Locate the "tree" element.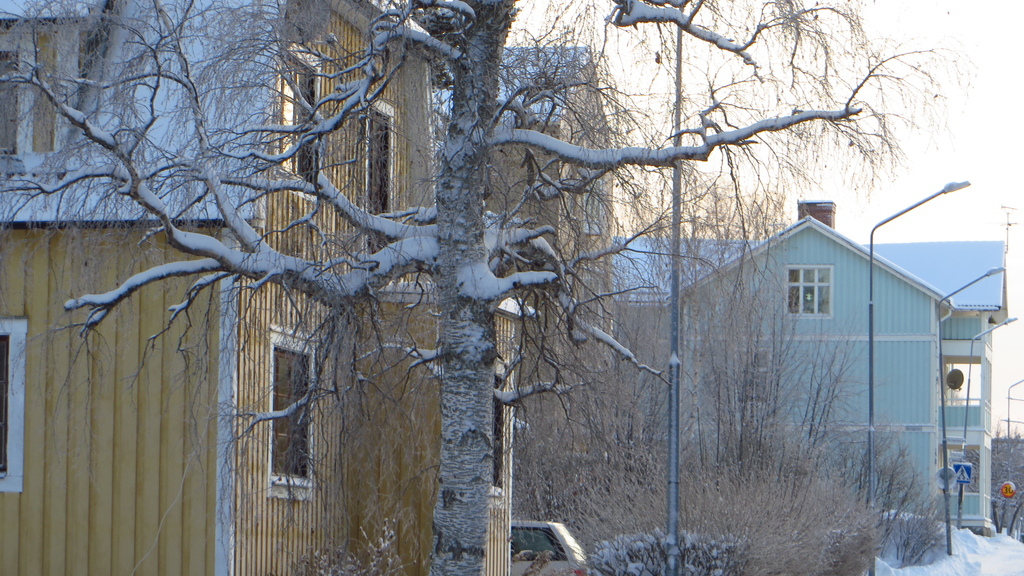
Element bbox: l=20, t=17, r=981, b=493.
